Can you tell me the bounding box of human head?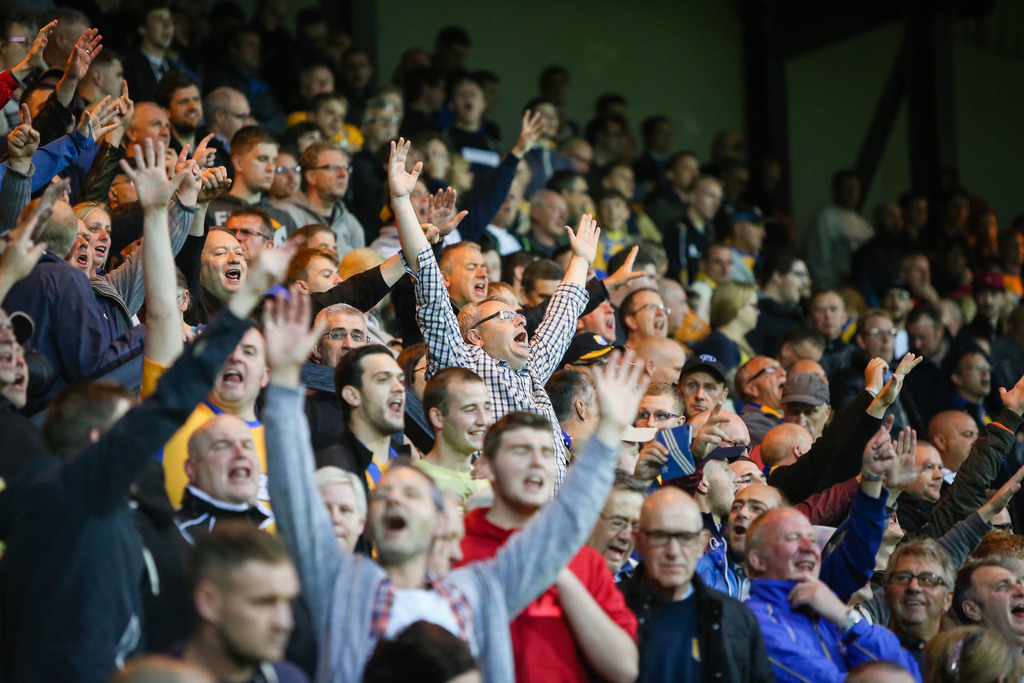
region(423, 365, 497, 457).
